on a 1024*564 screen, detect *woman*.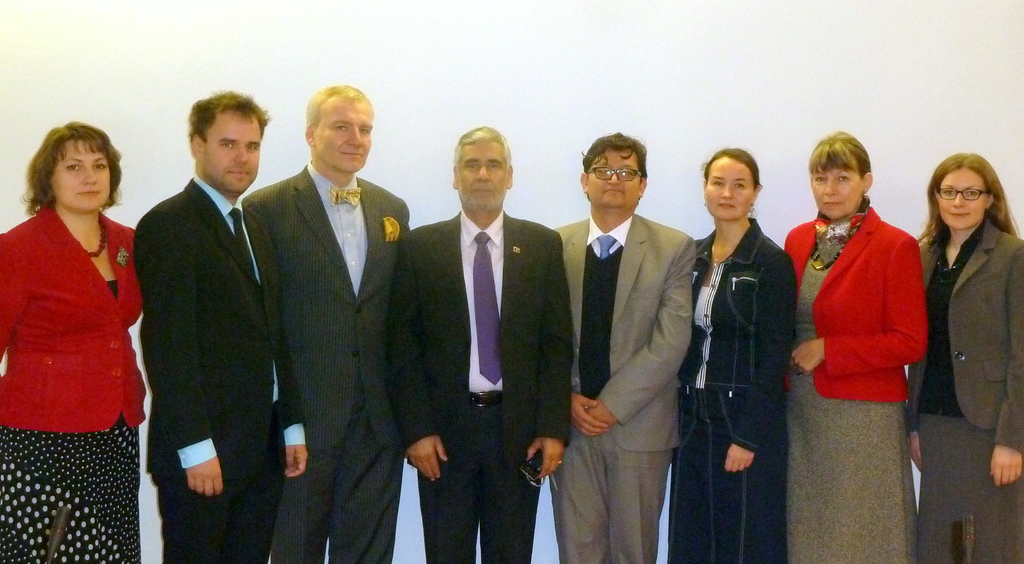
box(909, 149, 1023, 563).
